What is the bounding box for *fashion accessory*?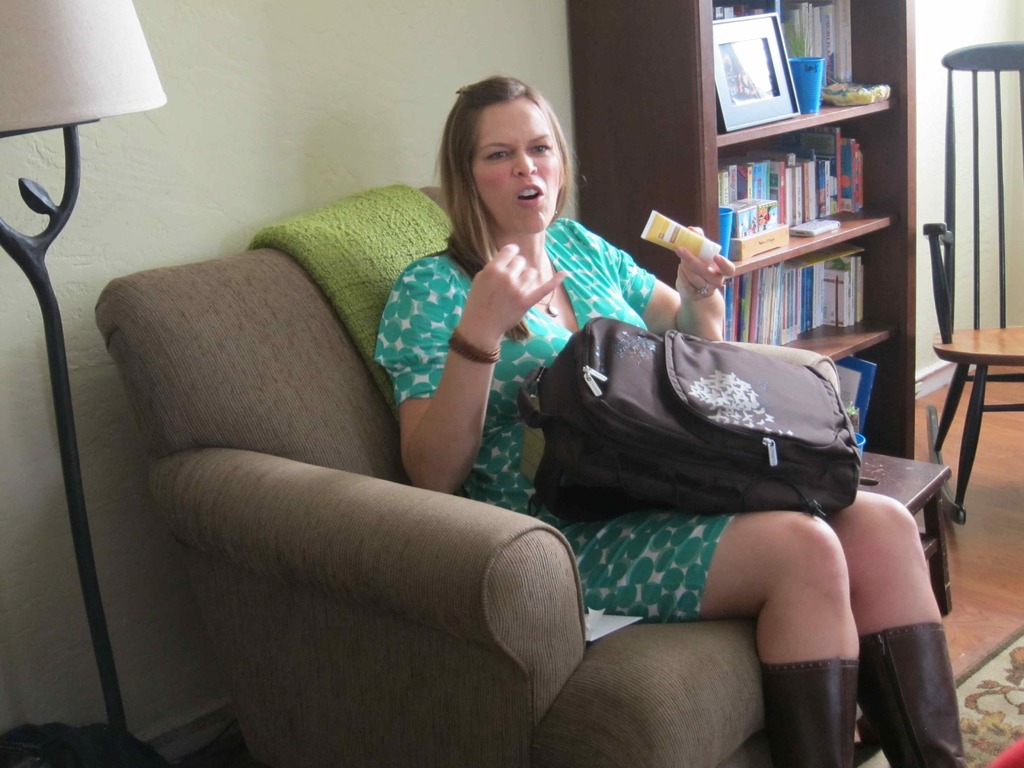
[541, 286, 557, 316].
